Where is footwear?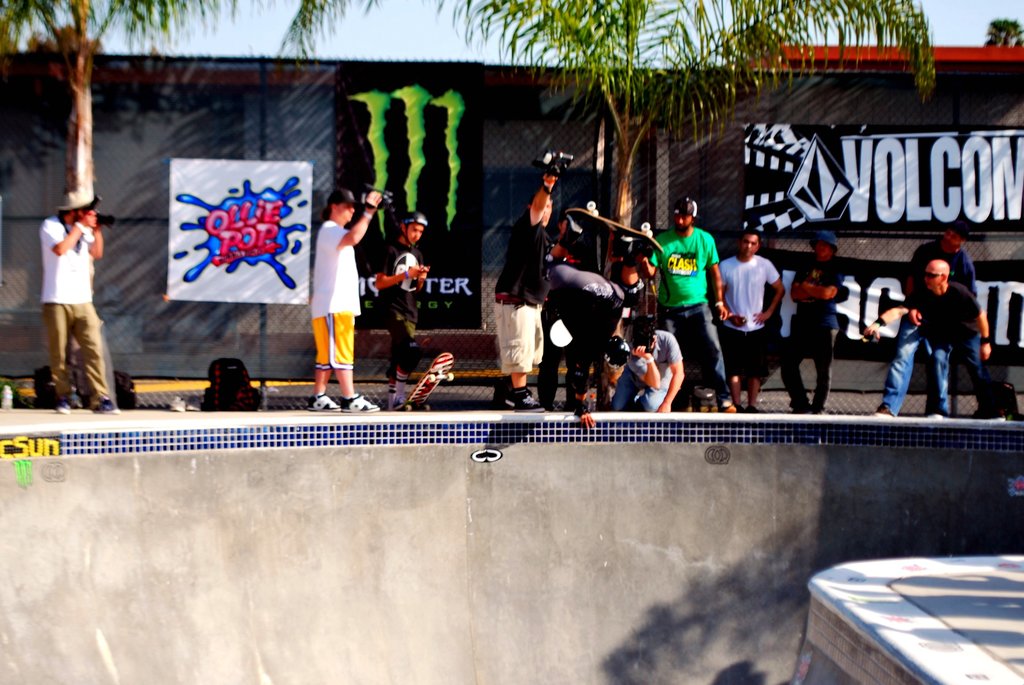
{"left": 872, "top": 391, "right": 899, "bottom": 414}.
